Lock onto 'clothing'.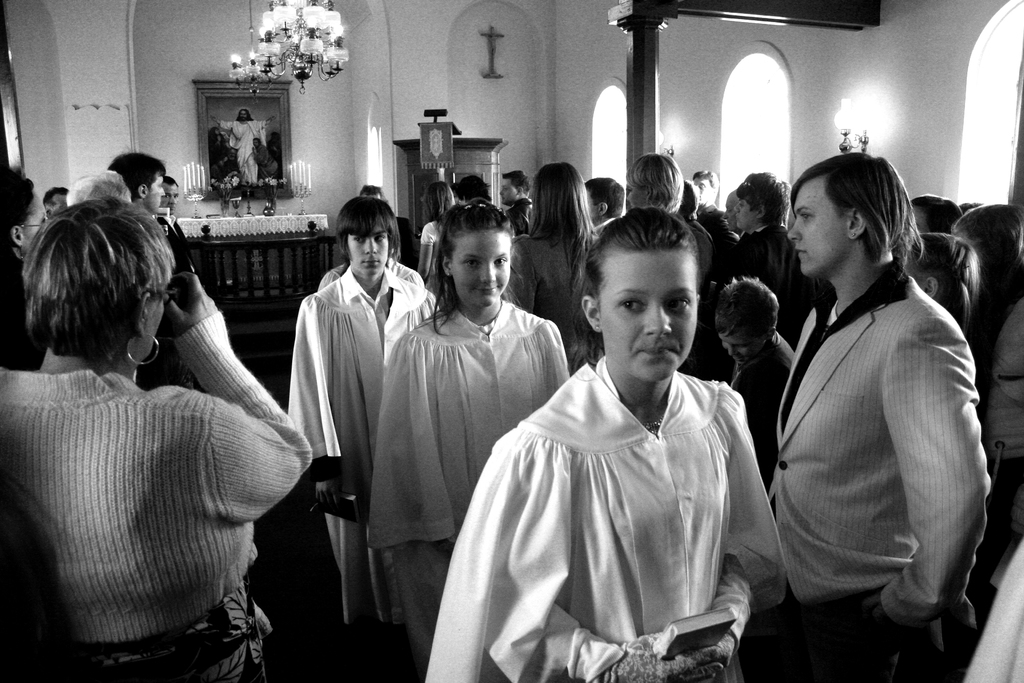
Locked: box=[218, 120, 268, 187].
